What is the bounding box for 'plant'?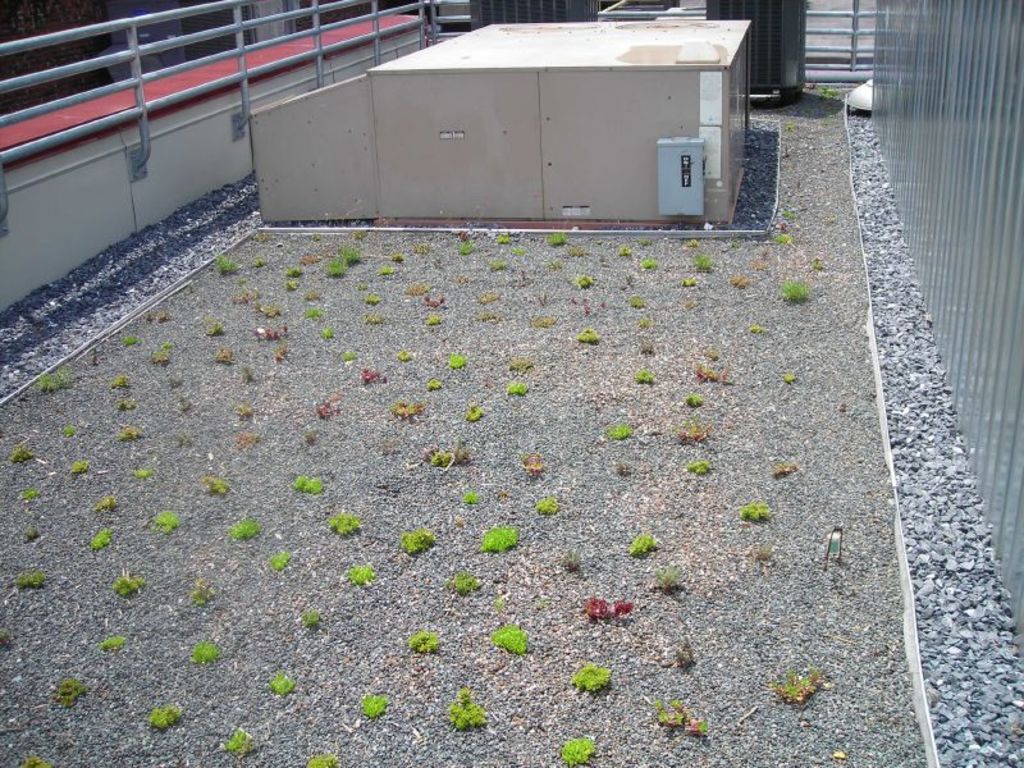
box=[742, 499, 771, 515].
